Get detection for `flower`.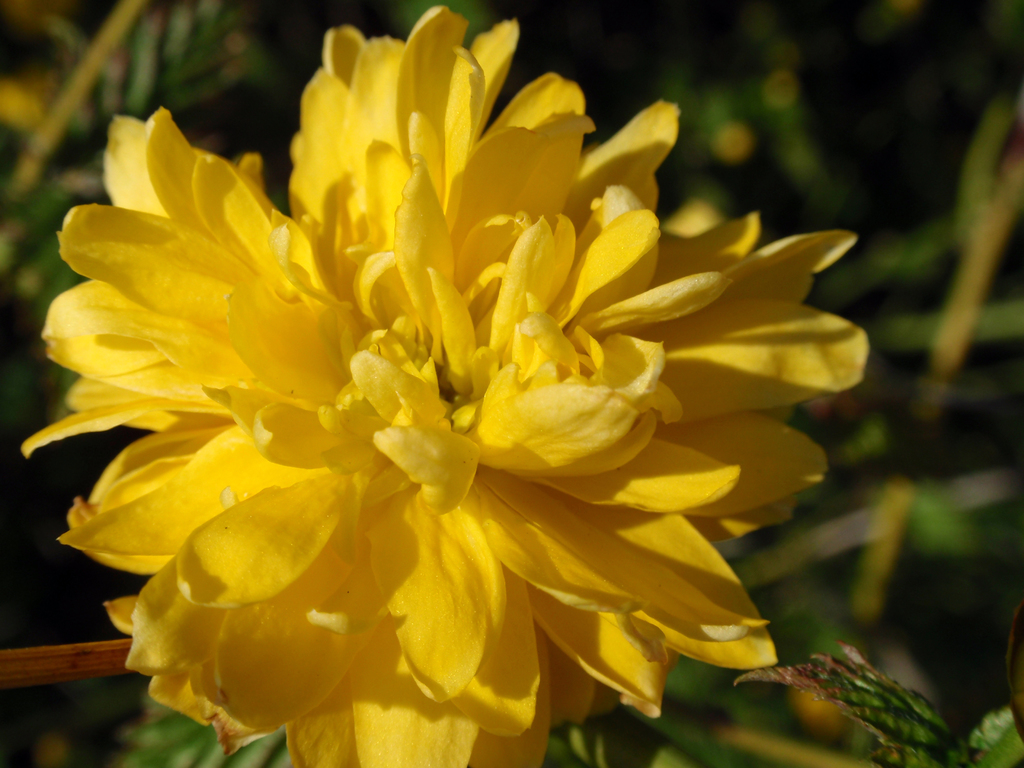
Detection: <bbox>33, 34, 851, 765</bbox>.
